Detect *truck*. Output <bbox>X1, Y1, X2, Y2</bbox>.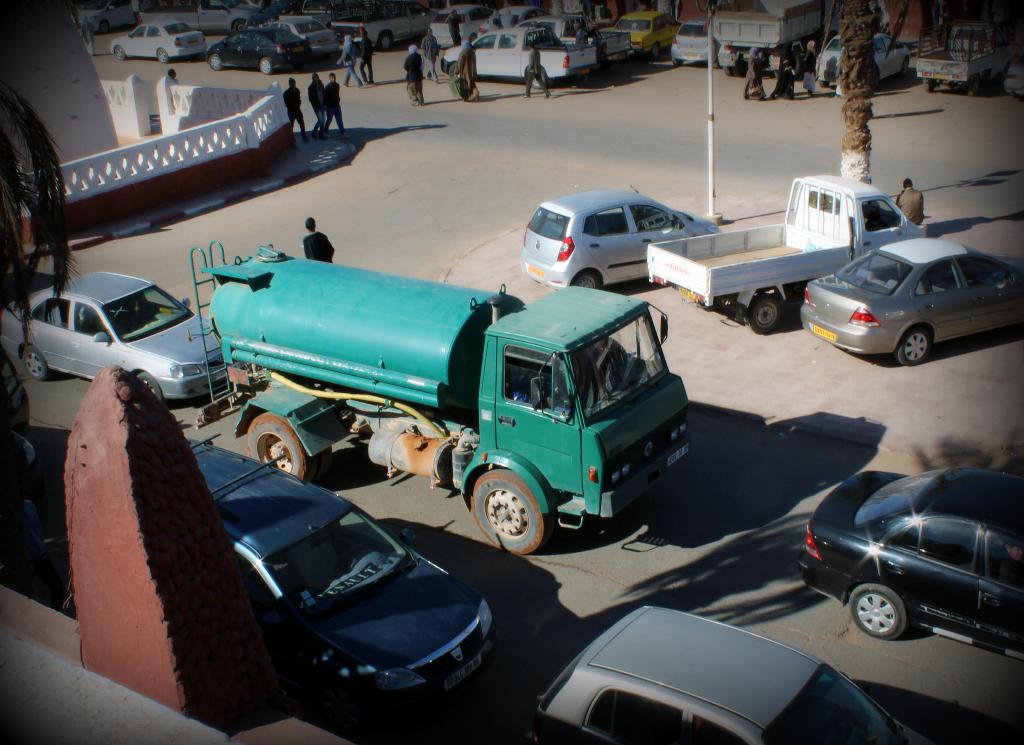
<bbox>708, 0, 846, 81</bbox>.
